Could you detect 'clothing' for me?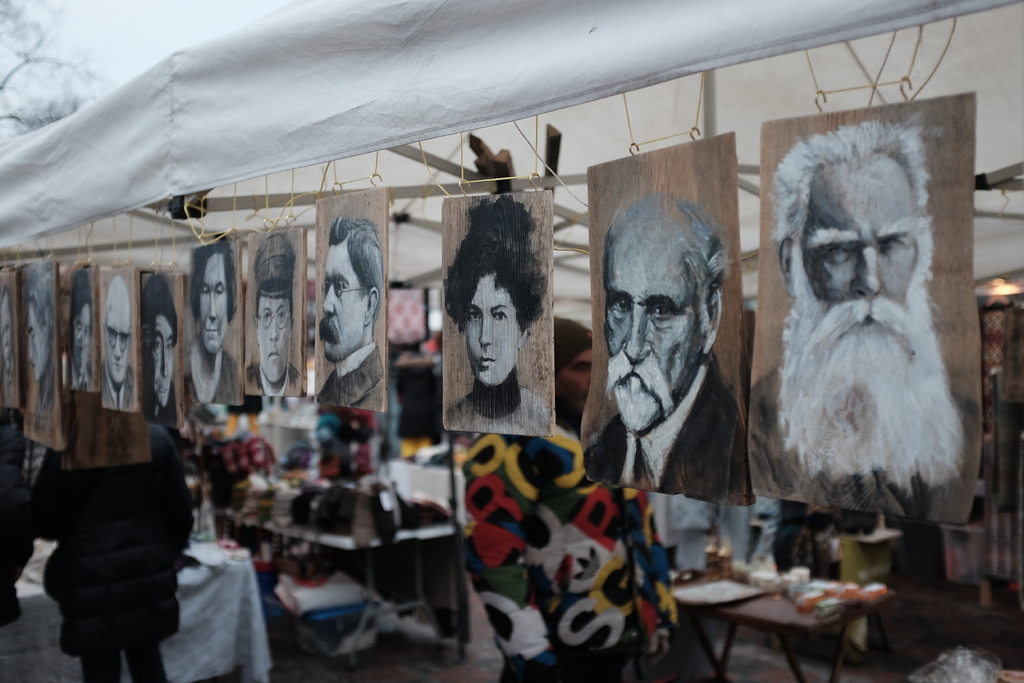
Detection result: bbox=(240, 362, 300, 399).
